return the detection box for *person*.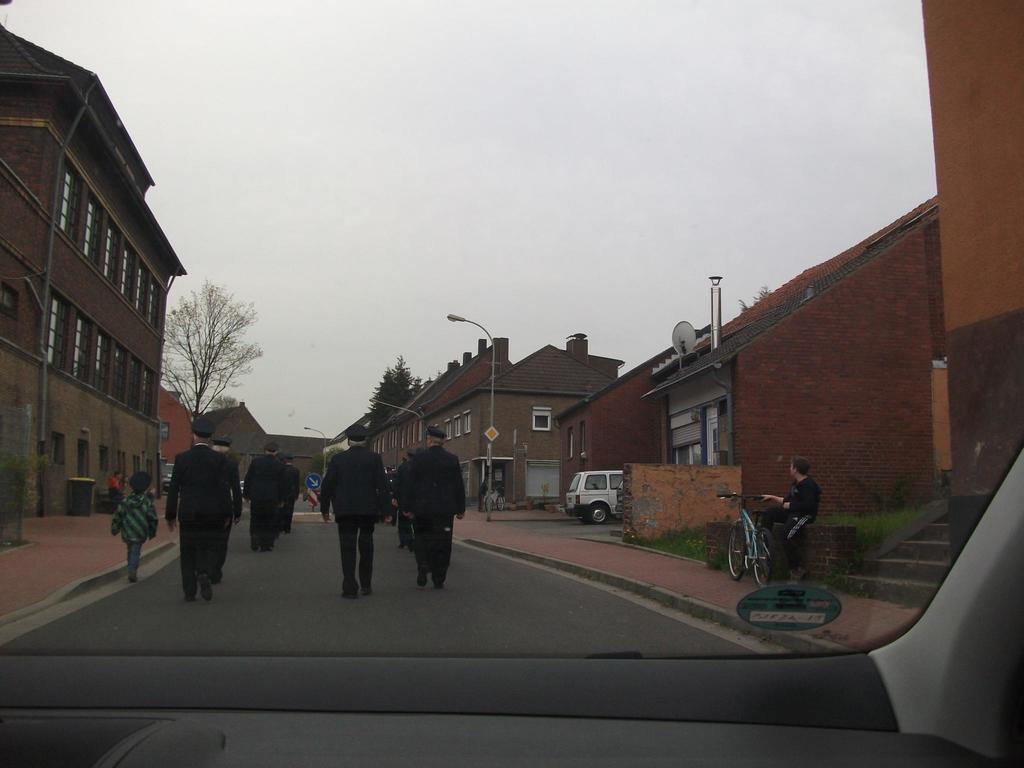
102, 471, 122, 508.
